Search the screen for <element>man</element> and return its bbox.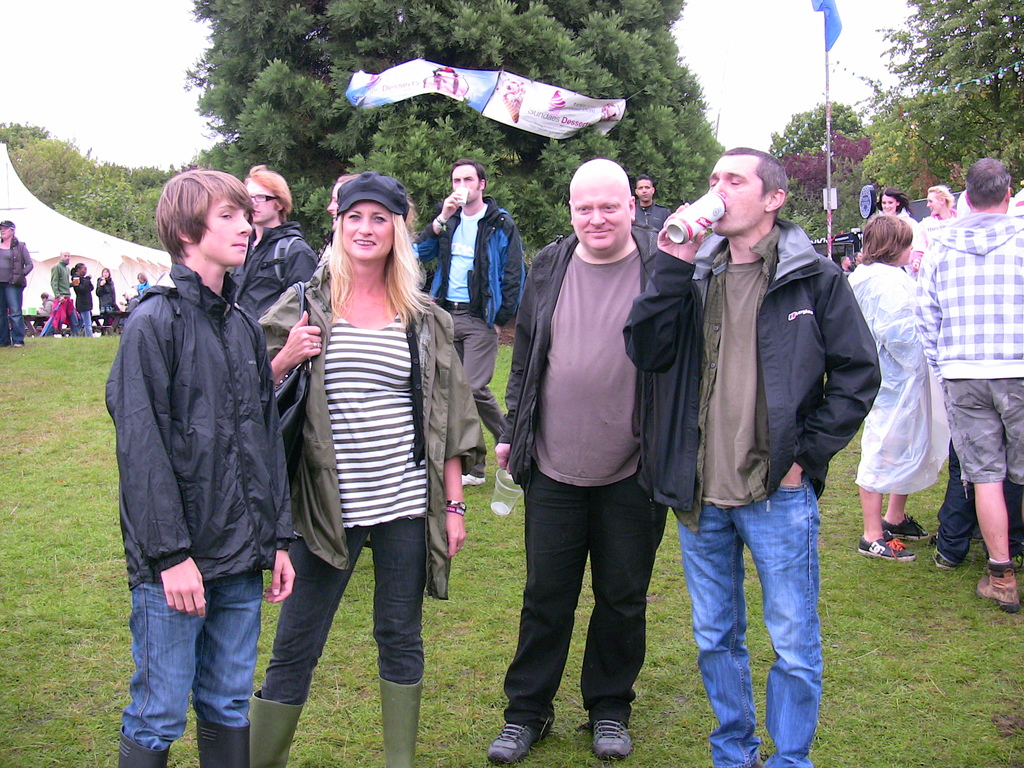
Found: <region>628, 176, 675, 232</region>.
